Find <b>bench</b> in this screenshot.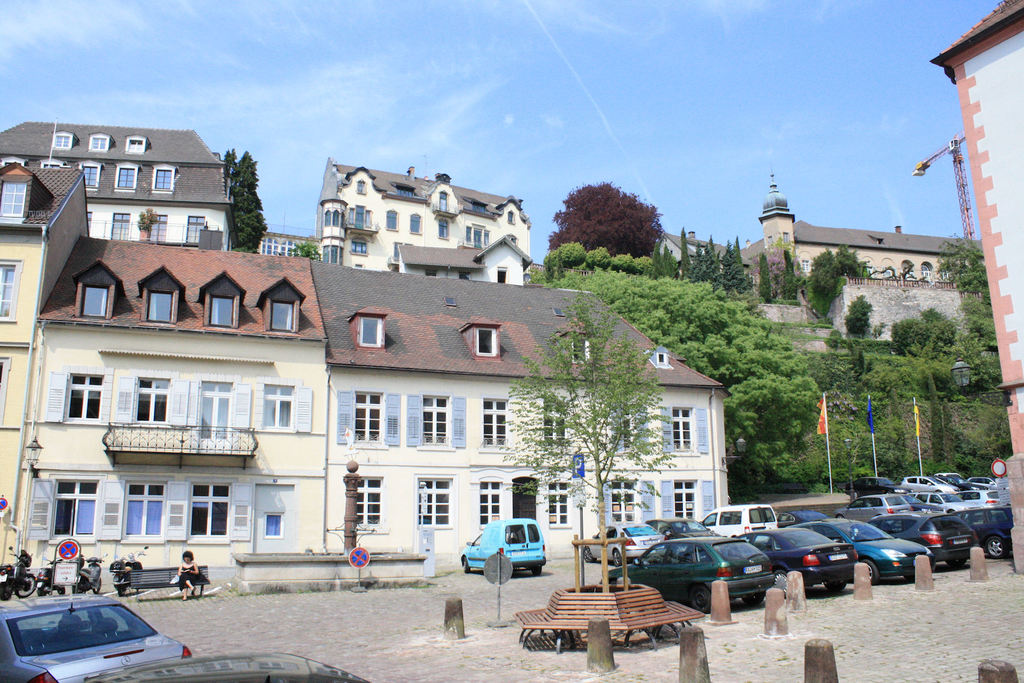
The bounding box for <b>bench</b> is Rect(129, 565, 211, 598).
